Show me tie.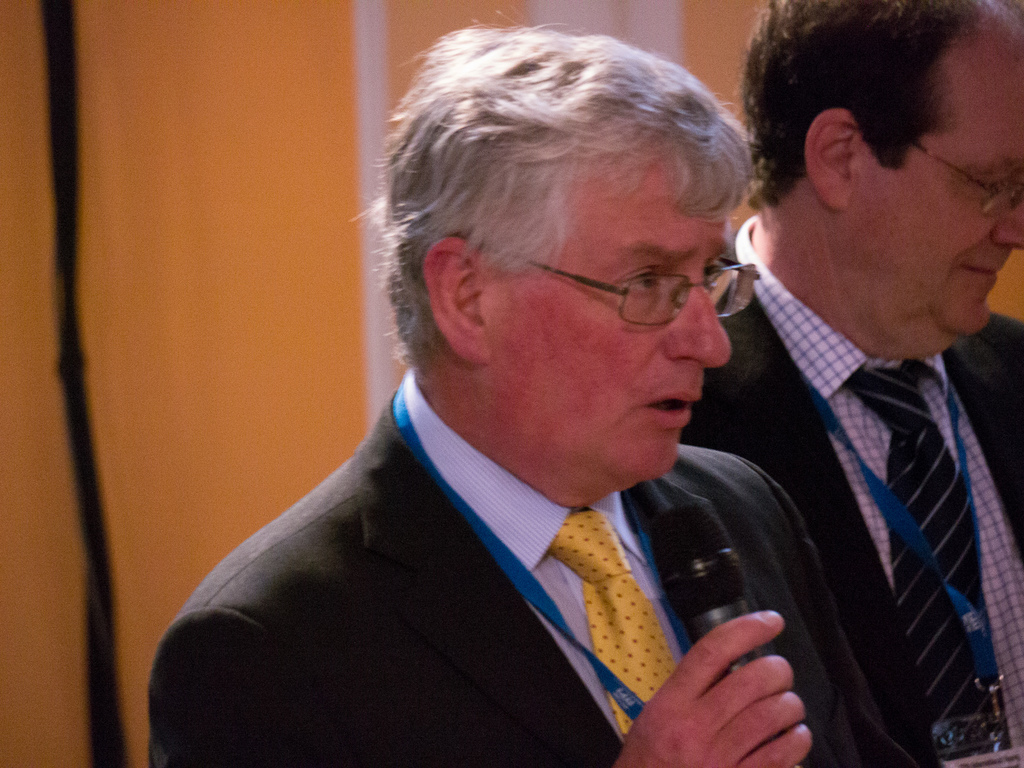
tie is here: {"left": 847, "top": 359, "right": 1012, "bottom": 767}.
